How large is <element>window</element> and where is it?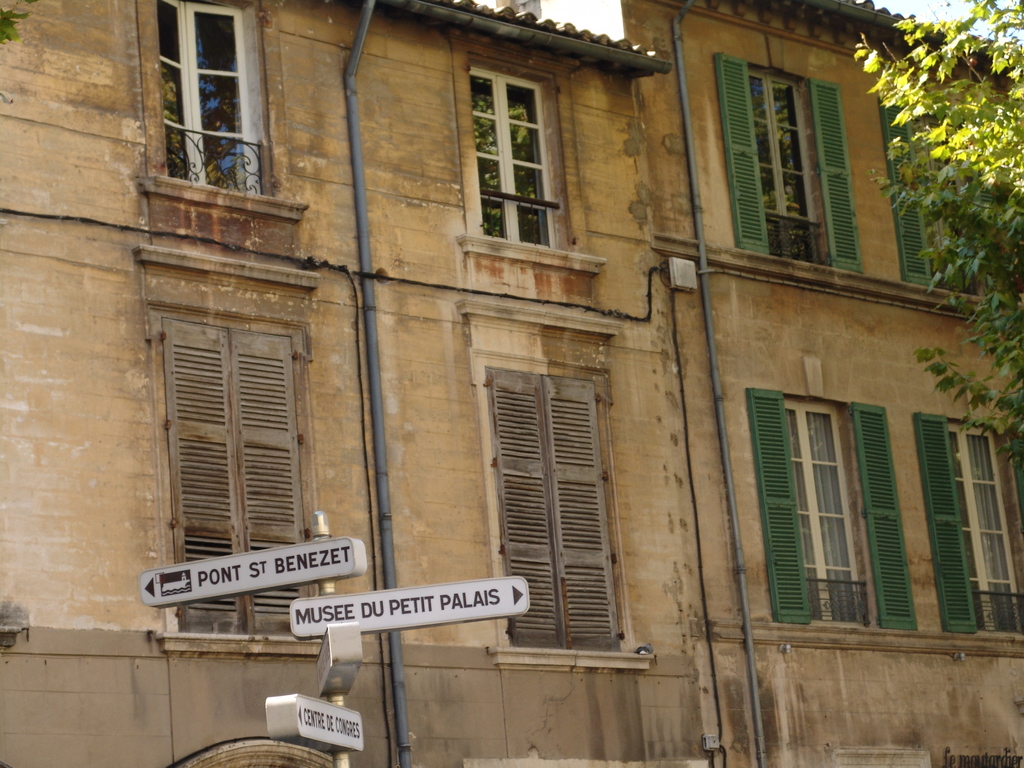
Bounding box: [x1=474, y1=61, x2=574, y2=239].
